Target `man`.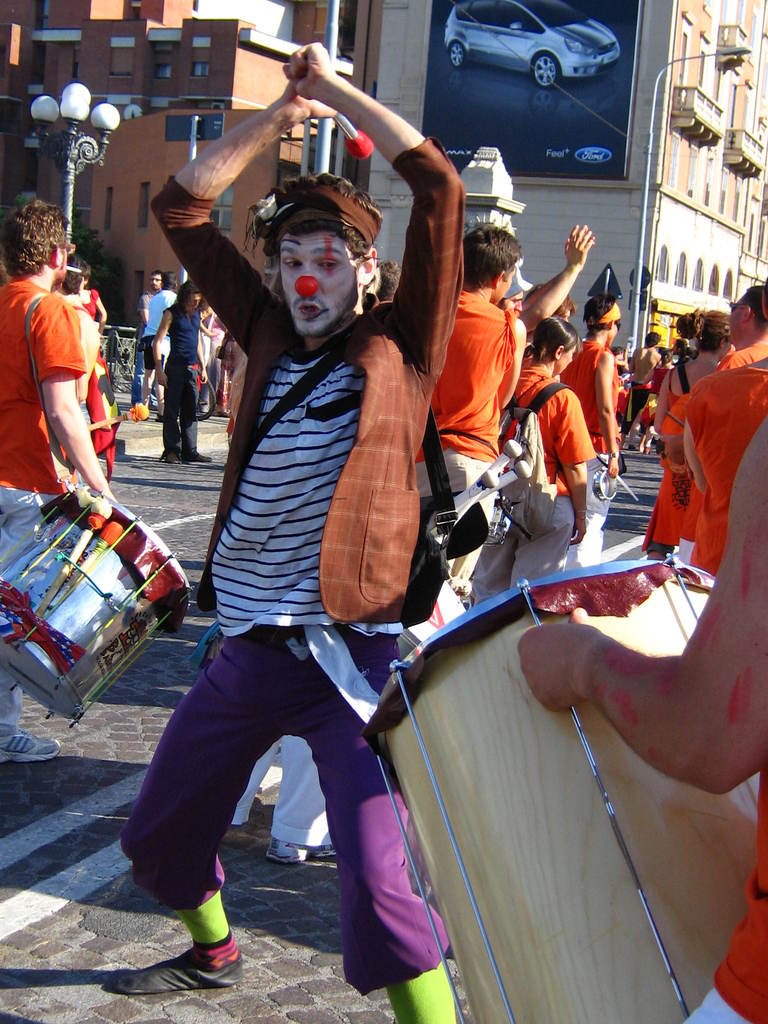
Target region: rect(0, 198, 127, 762).
